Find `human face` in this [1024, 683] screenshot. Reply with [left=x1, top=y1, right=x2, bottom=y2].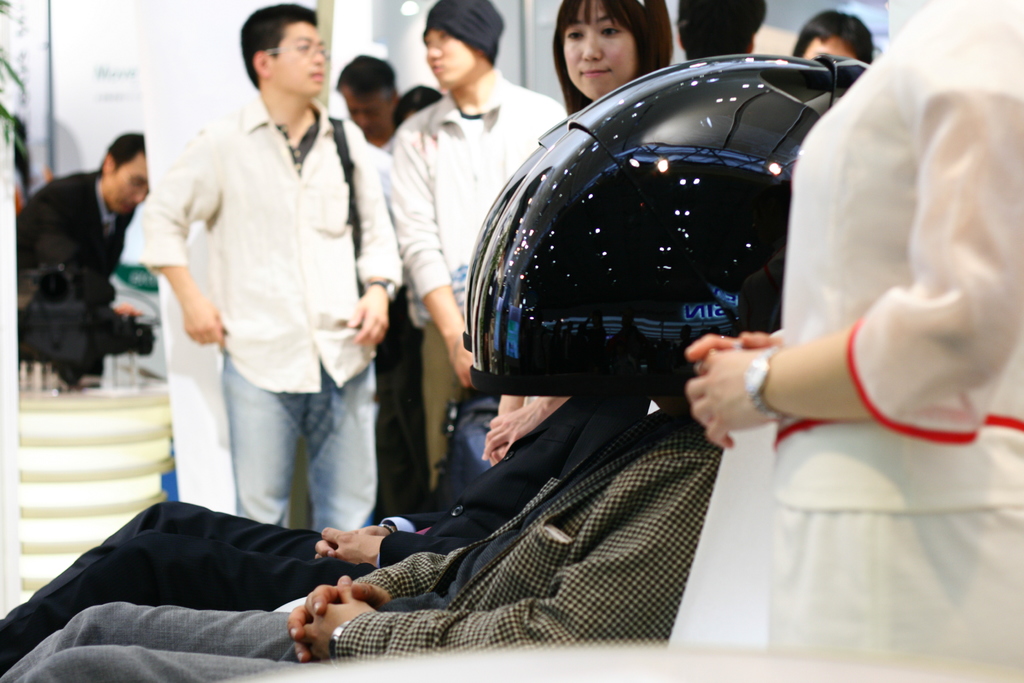
[left=271, top=21, right=326, bottom=99].
